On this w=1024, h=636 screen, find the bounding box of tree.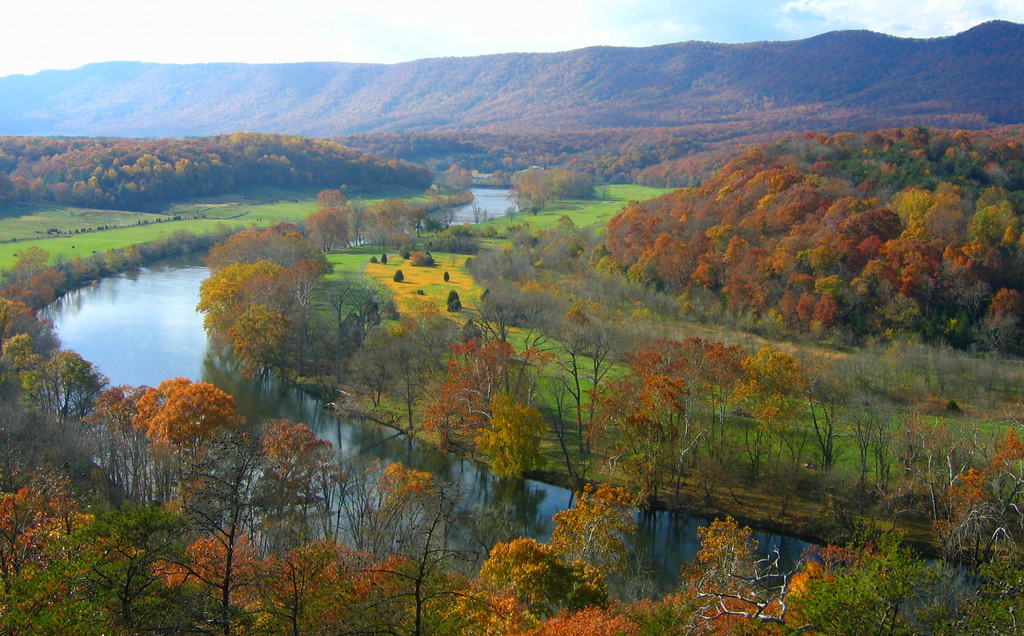
Bounding box: [212,219,333,271].
